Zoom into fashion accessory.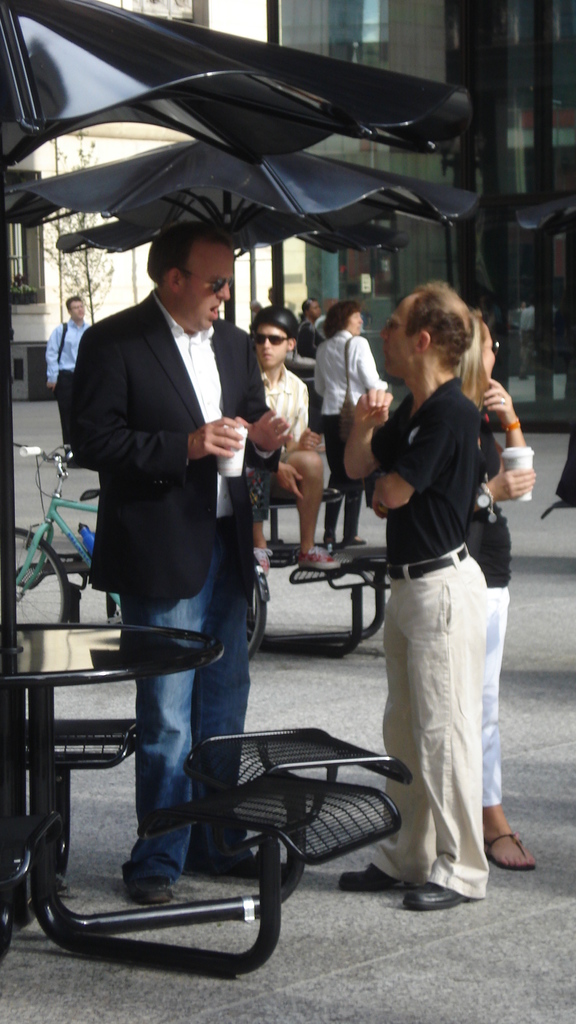
Zoom target: <box>134,881,172,904</box>.
